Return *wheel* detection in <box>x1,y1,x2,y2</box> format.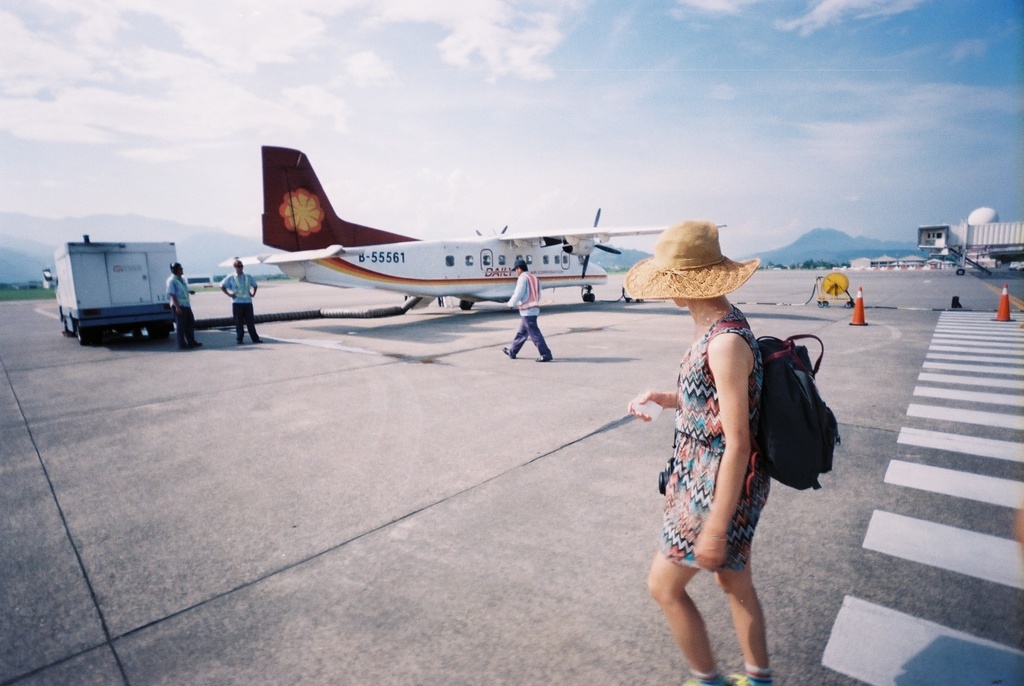
<box>456,295,477,313</box>.
